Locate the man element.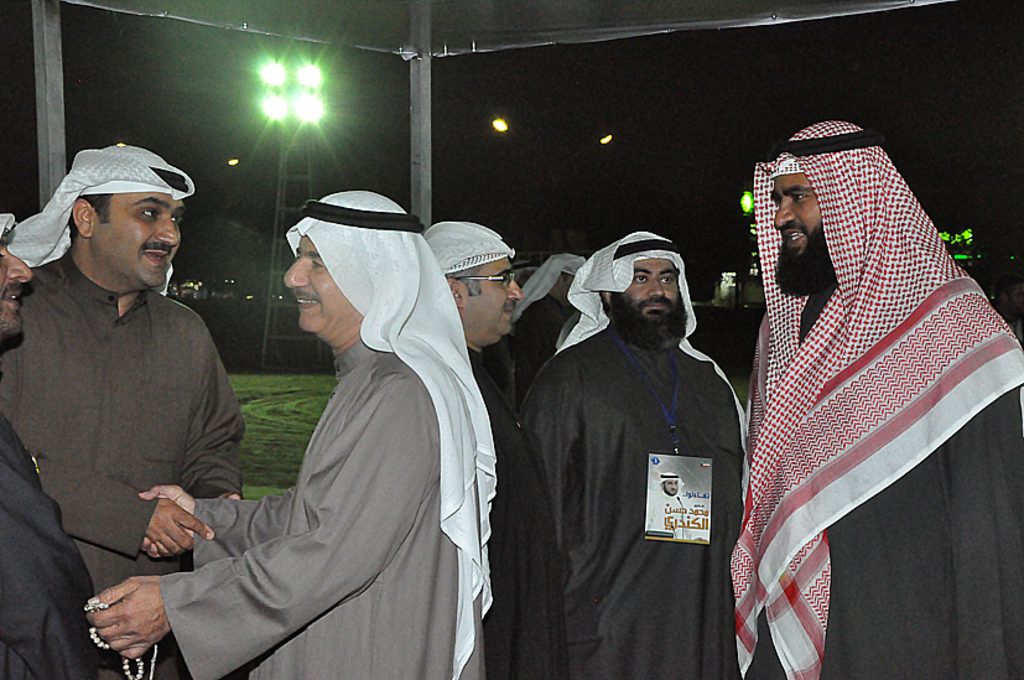
Element bbox: locate(0, 142, 244, 679).
